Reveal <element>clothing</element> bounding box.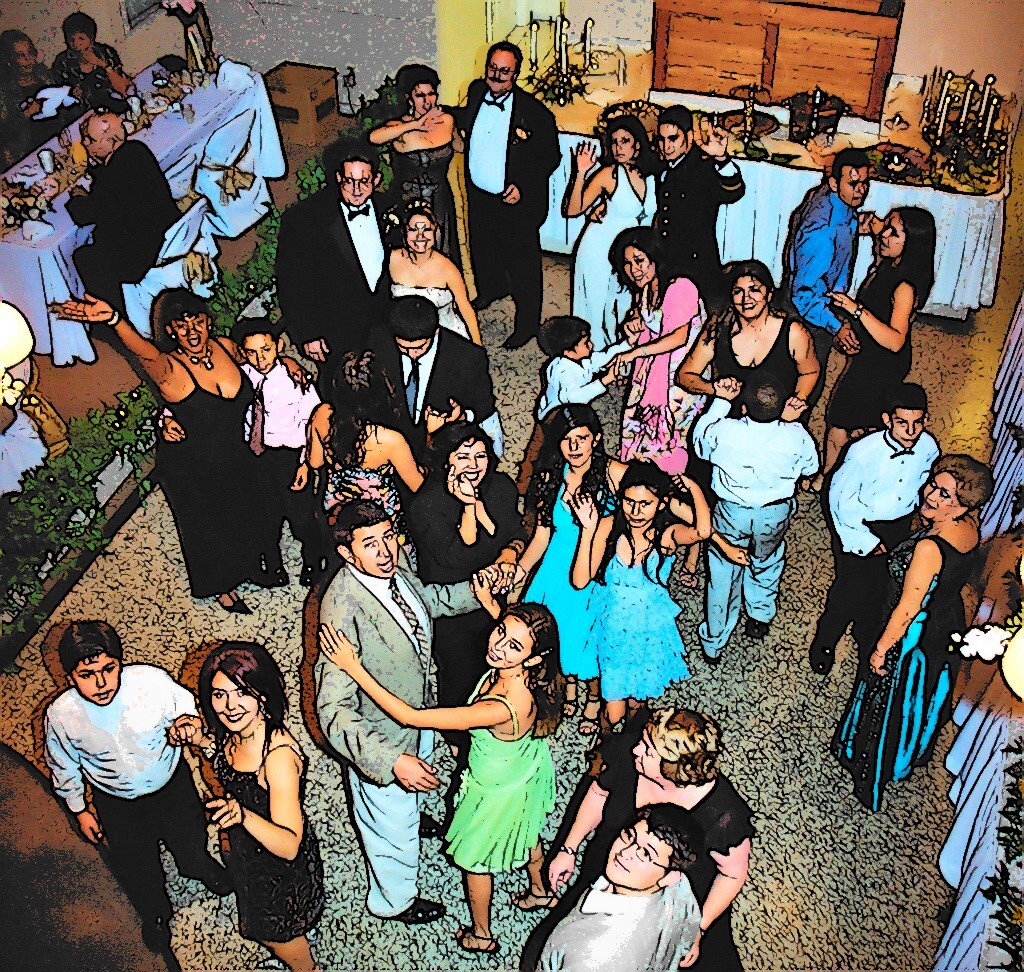
Revealed: (left=825, top=248, right=918, bottom=437).
